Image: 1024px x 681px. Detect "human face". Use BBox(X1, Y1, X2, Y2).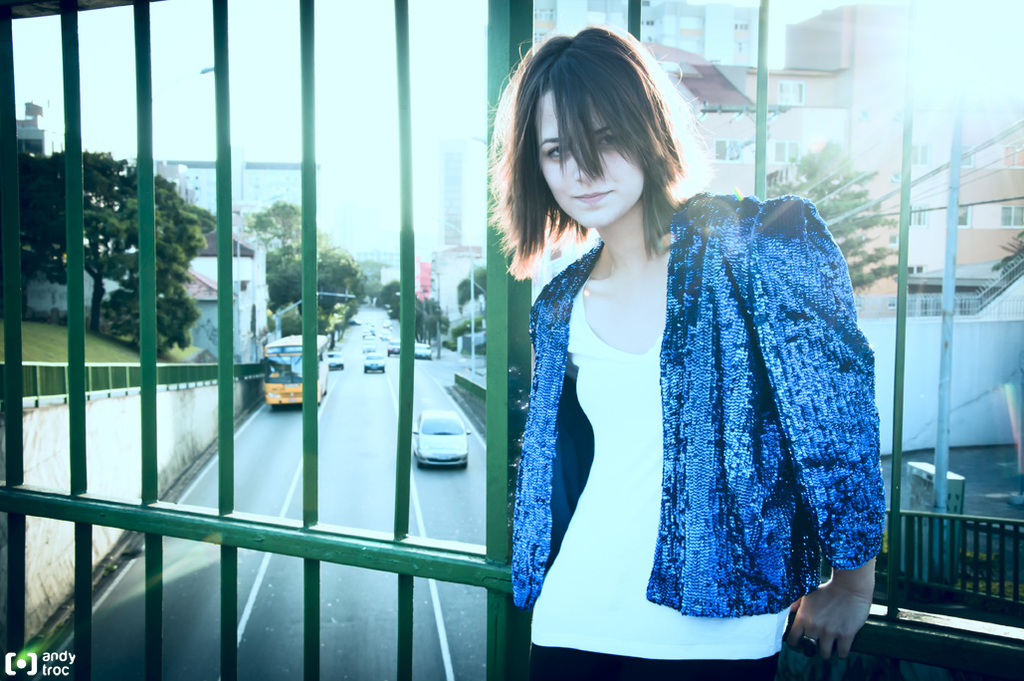
BBox(534, 88, 648, 227).
